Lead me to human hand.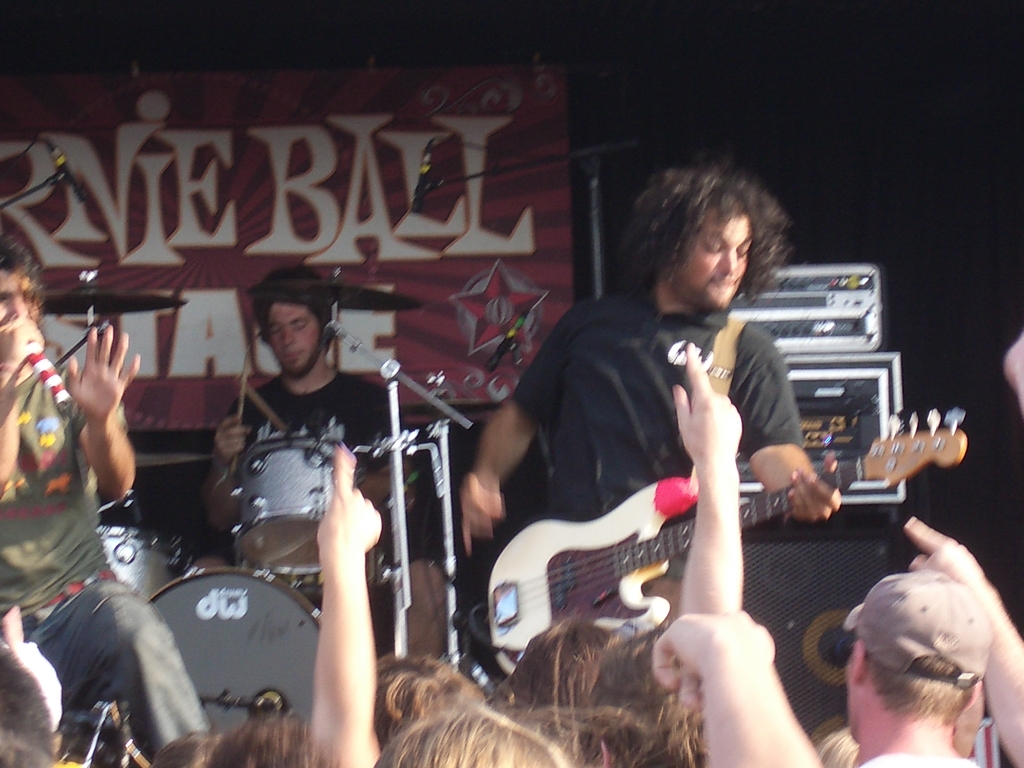
Lead to <bbox>314, 444, 381, 556</bbox>.
